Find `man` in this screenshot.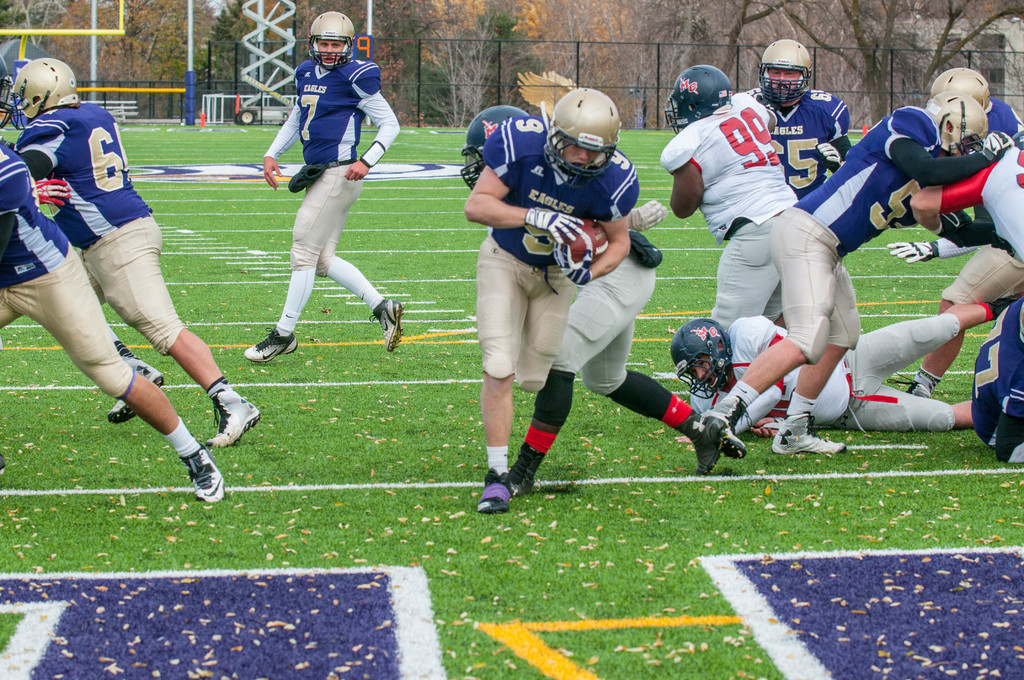
The bounding box for `man` is crop(460, 83, 641, 516).
